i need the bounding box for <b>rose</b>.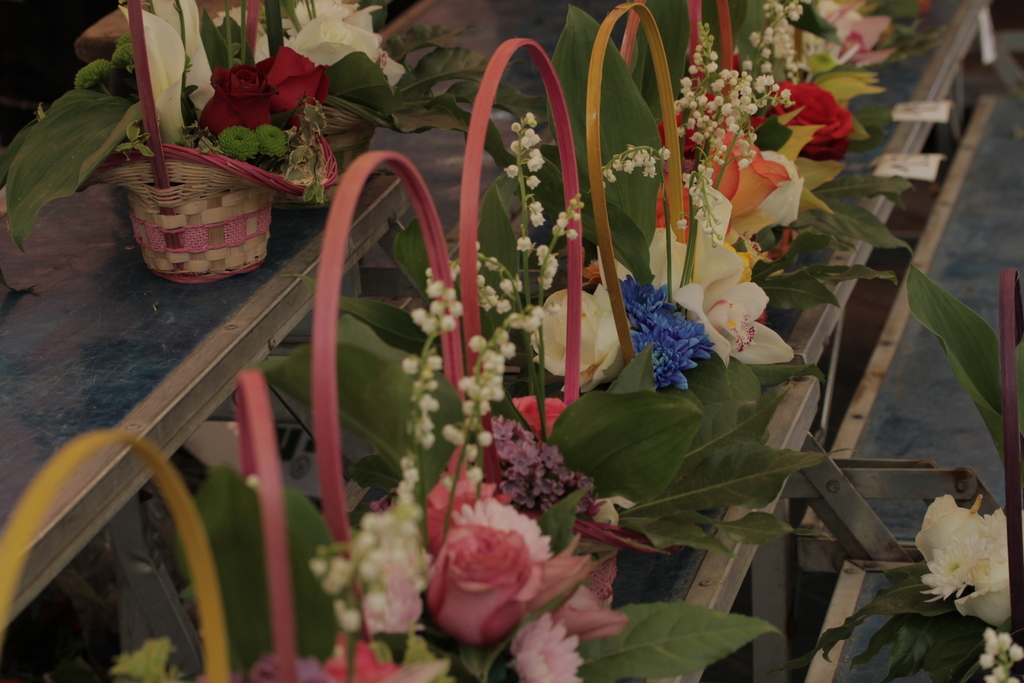
Here it is: l=198, t=60, r=279, b=138.
